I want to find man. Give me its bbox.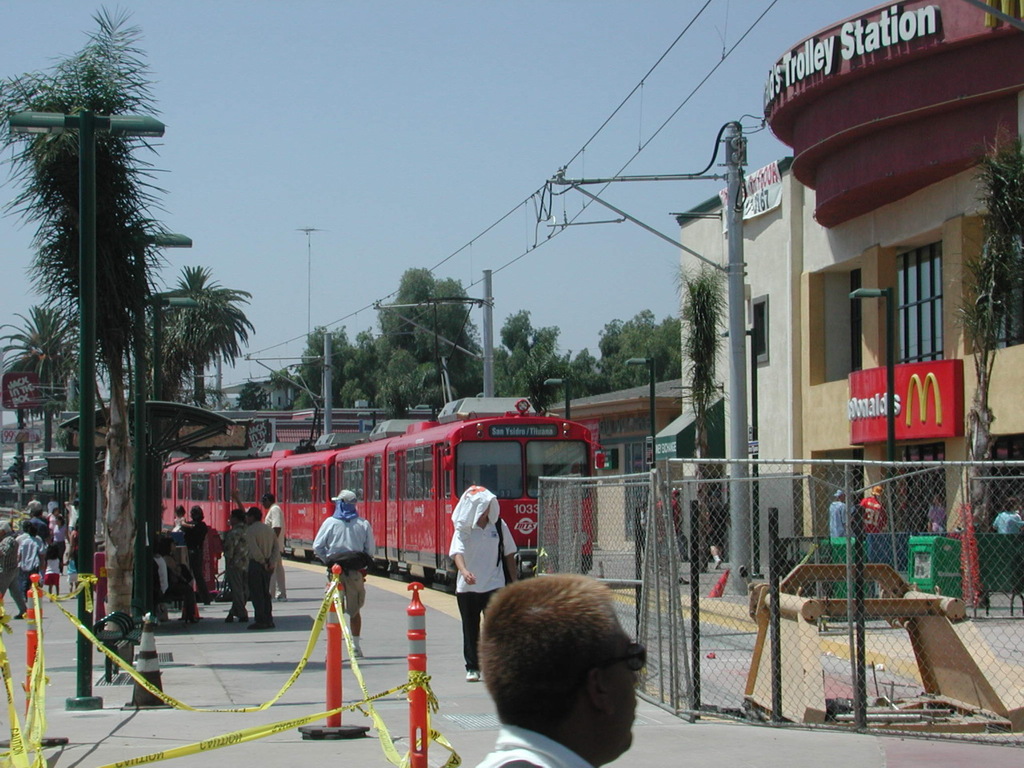
[left=865, top=483, right=887, bottom=533].
